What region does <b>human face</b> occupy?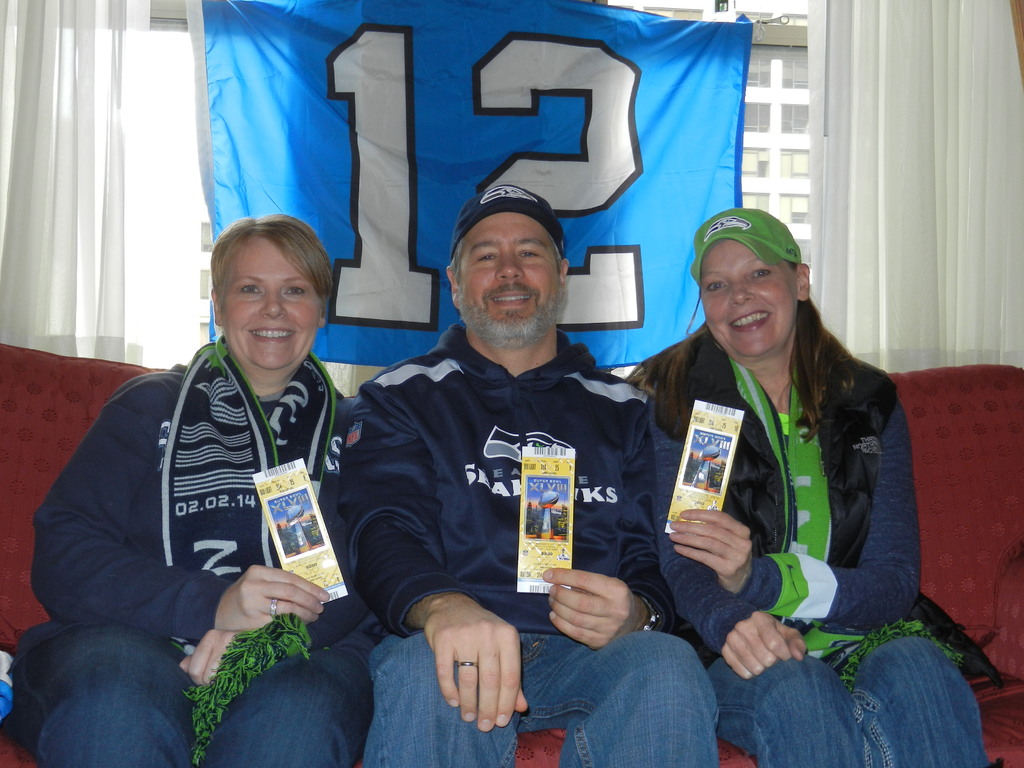
BBox(451, 208, 559, 326).
